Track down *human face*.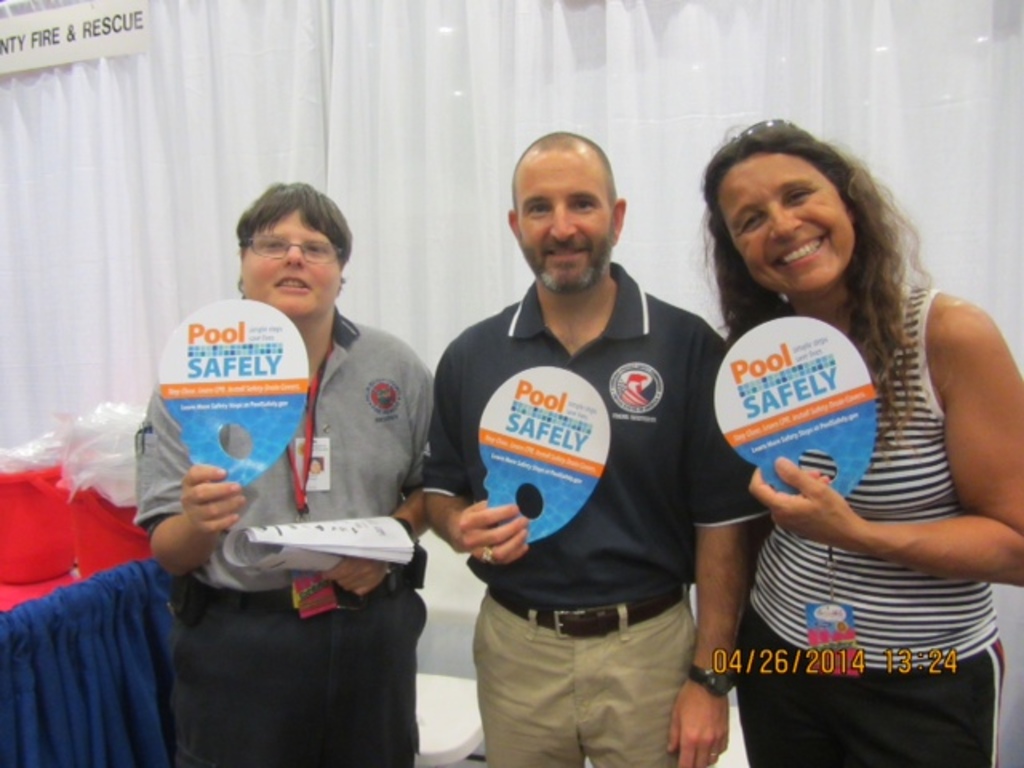
Tracked to locate(722, 154, 854, 290).
